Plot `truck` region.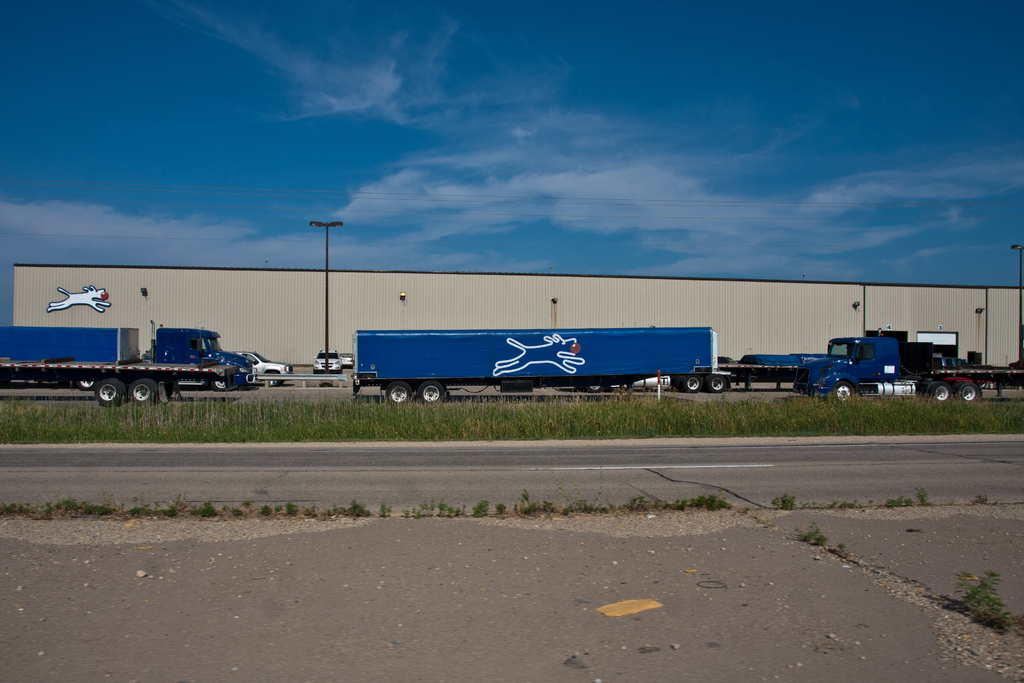
Plotted at left=0, top=356, right=243, bottom=400.
